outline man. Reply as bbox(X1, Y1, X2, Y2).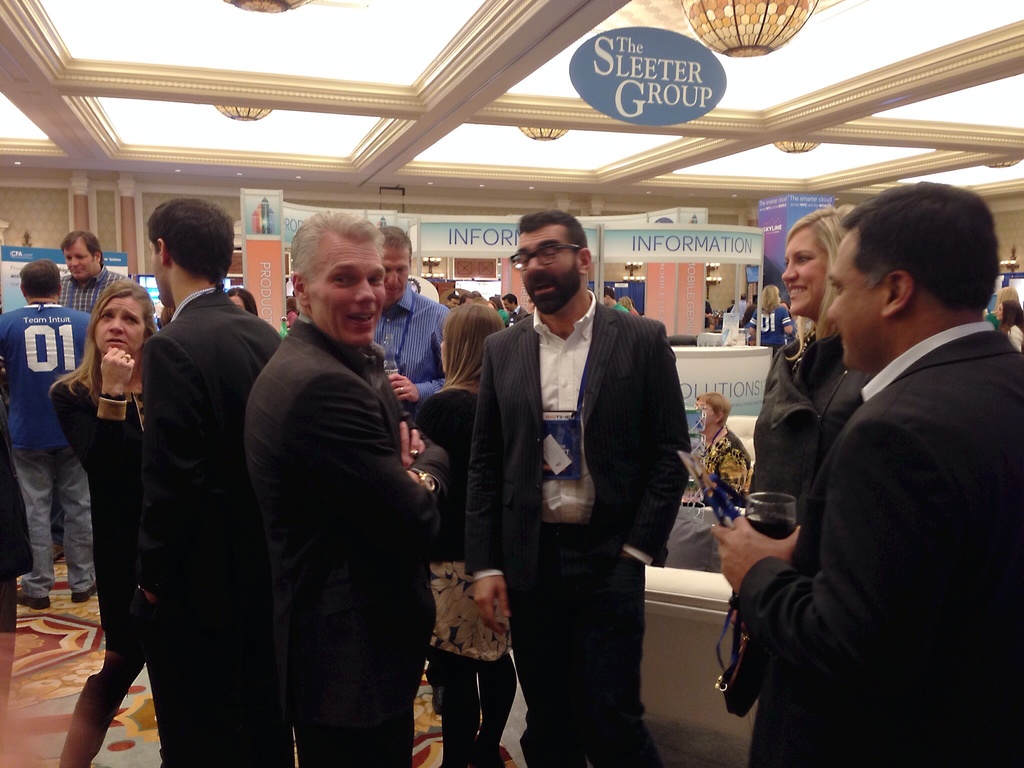
bbox(140, 197, 276, 767).
